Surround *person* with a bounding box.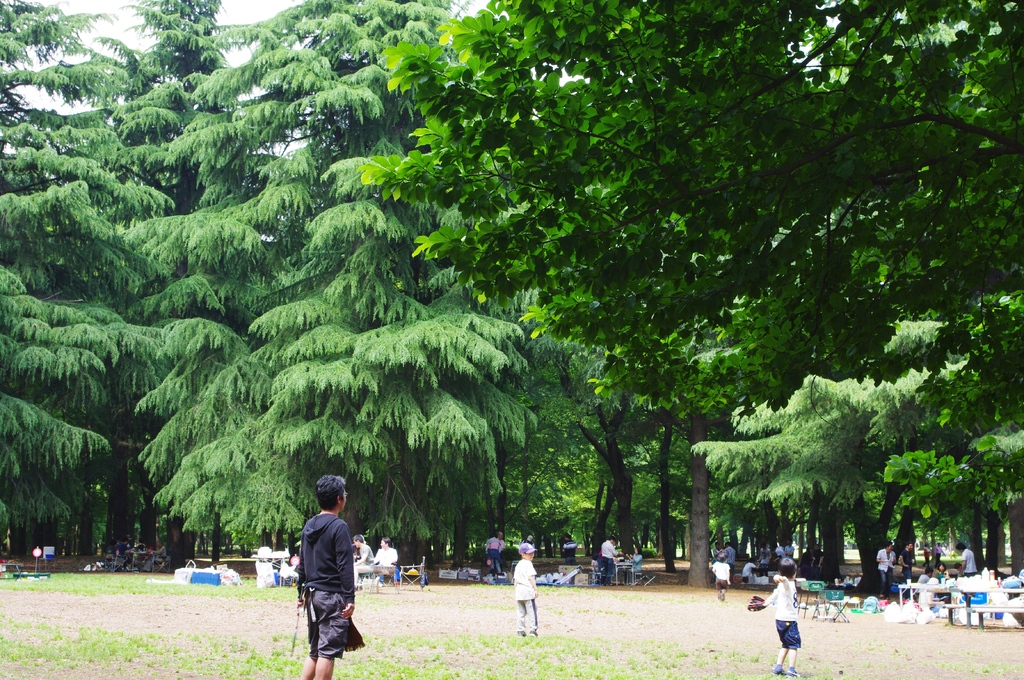
291 455 357 679.
